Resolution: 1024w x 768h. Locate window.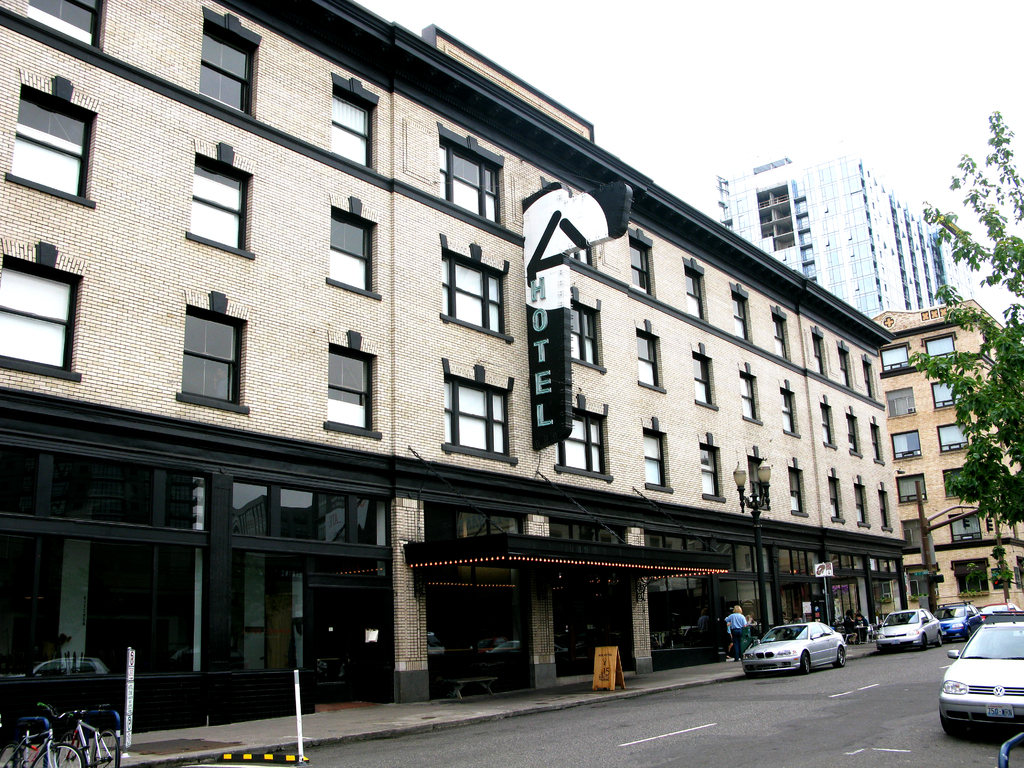
bbox(324, 333, 382, 434).
